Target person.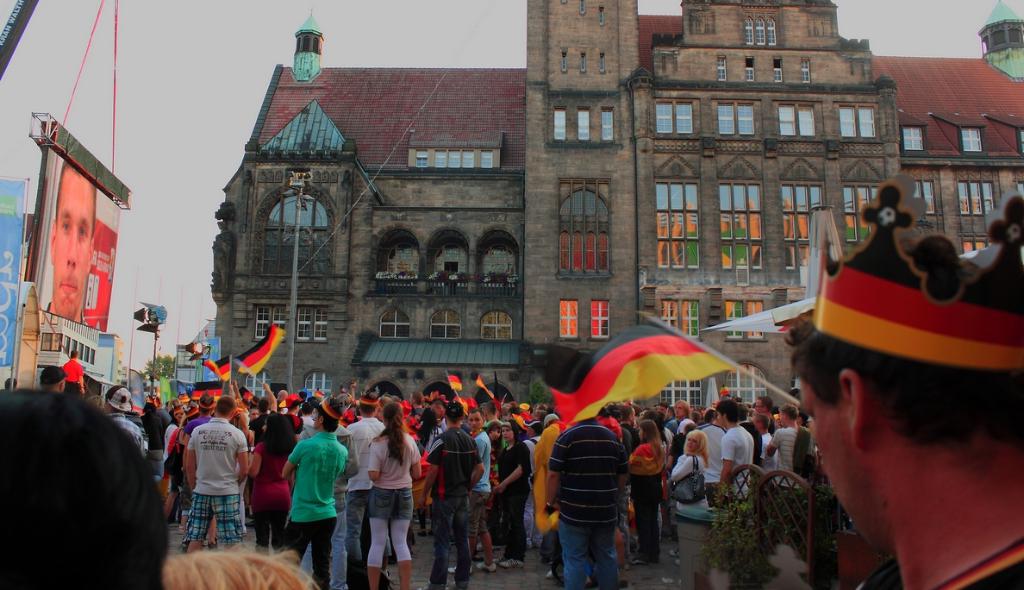
Target region: [497,416,529,571].
